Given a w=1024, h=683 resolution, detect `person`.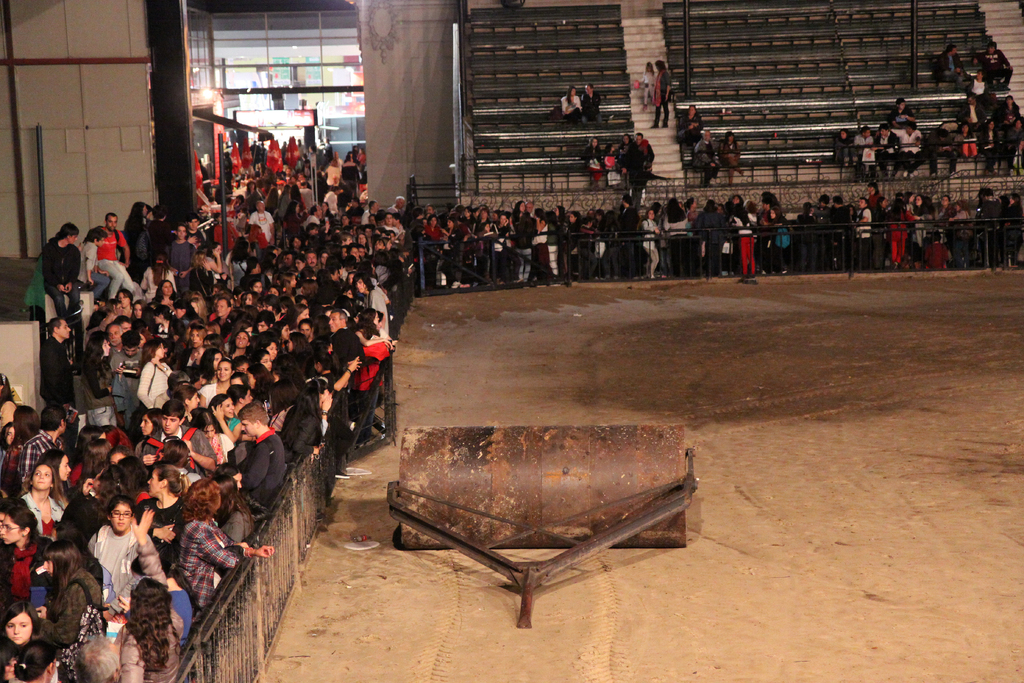
x1=852 y1=124 x2=880 y2=183.
